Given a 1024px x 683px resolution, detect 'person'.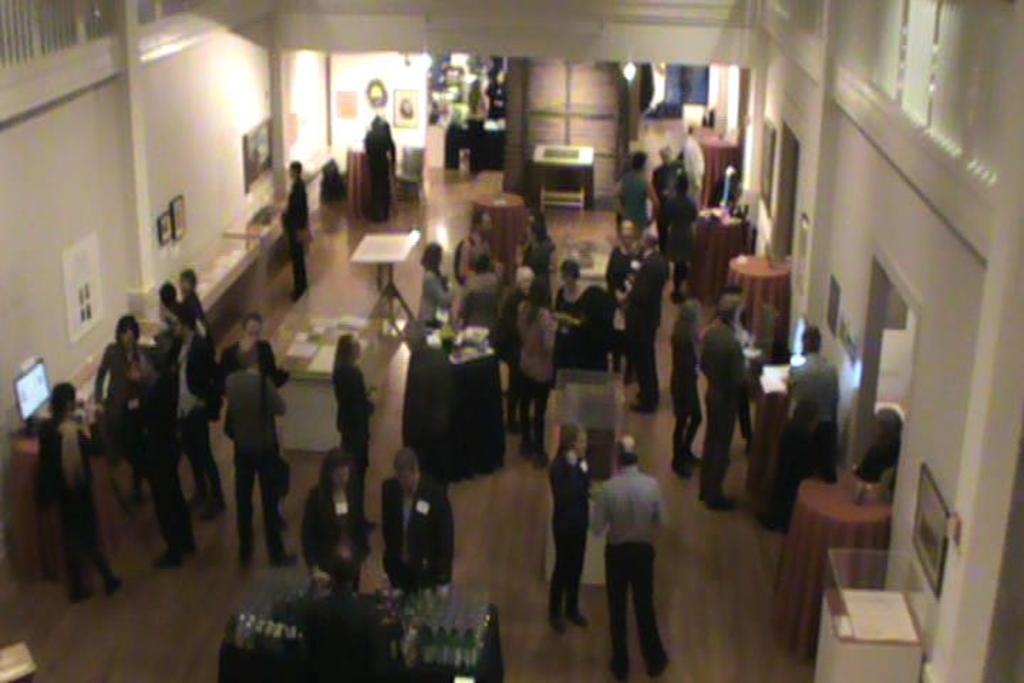
[left=661, top=166, right=703, bottom=296].
